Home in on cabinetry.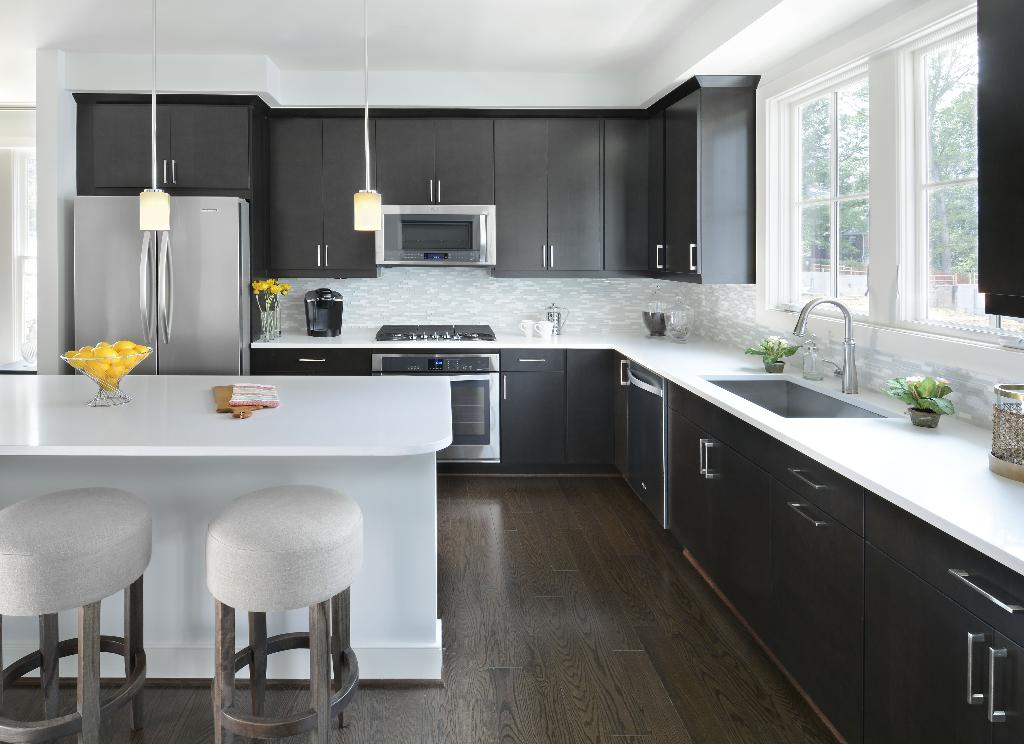
Homed in at {"left": 605, "top": 109, "right": 665, "bottom": 277}.
